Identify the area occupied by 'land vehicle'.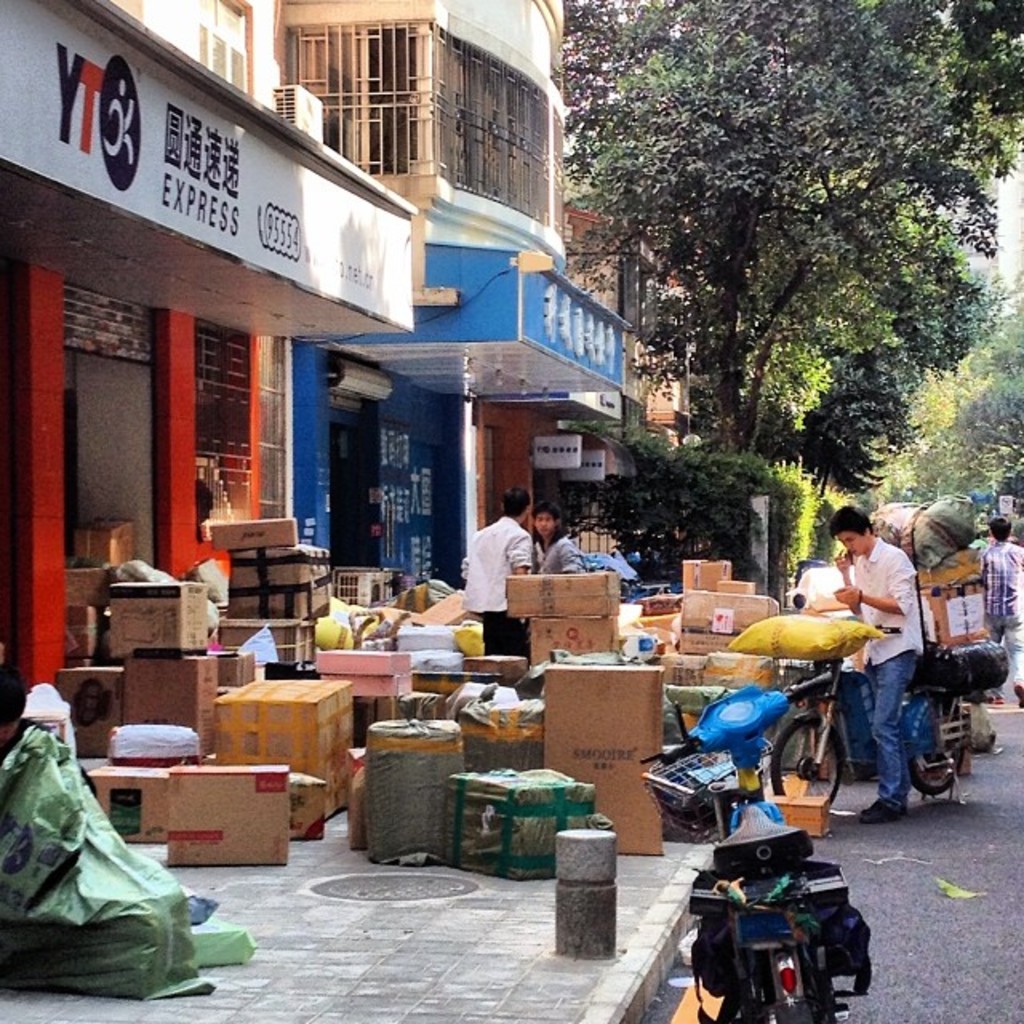
Area: <box>634,664,845,1022</box>.
